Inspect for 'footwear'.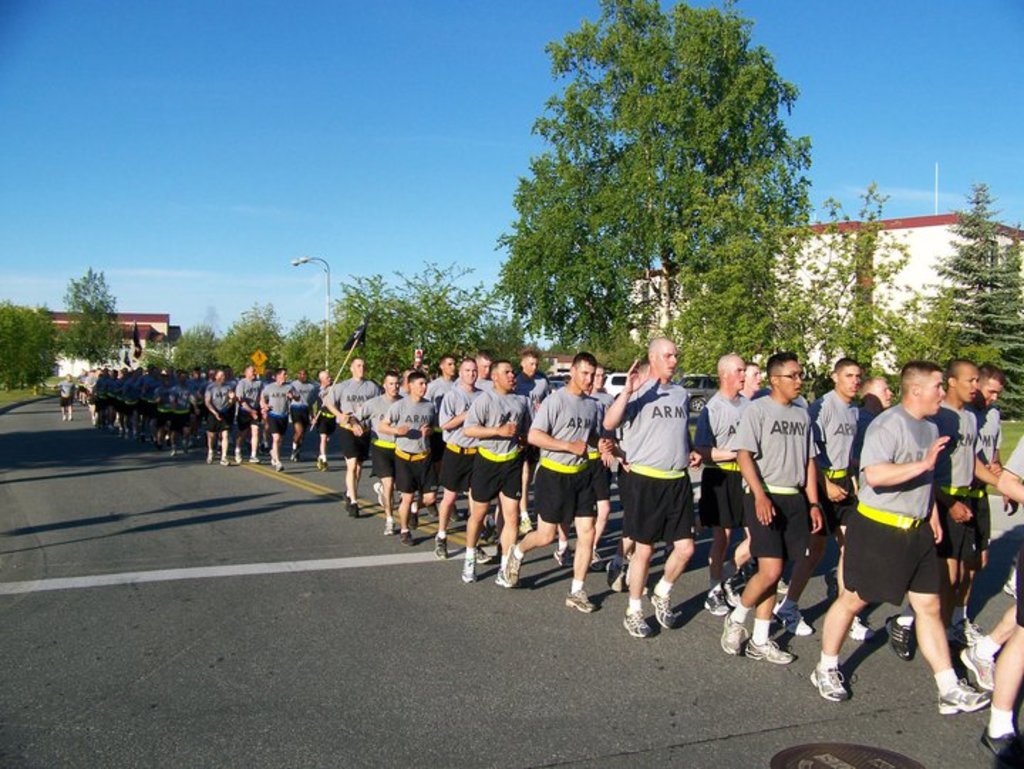
Inspection: [x1=603, y1=559, x2=620, y2=588].
